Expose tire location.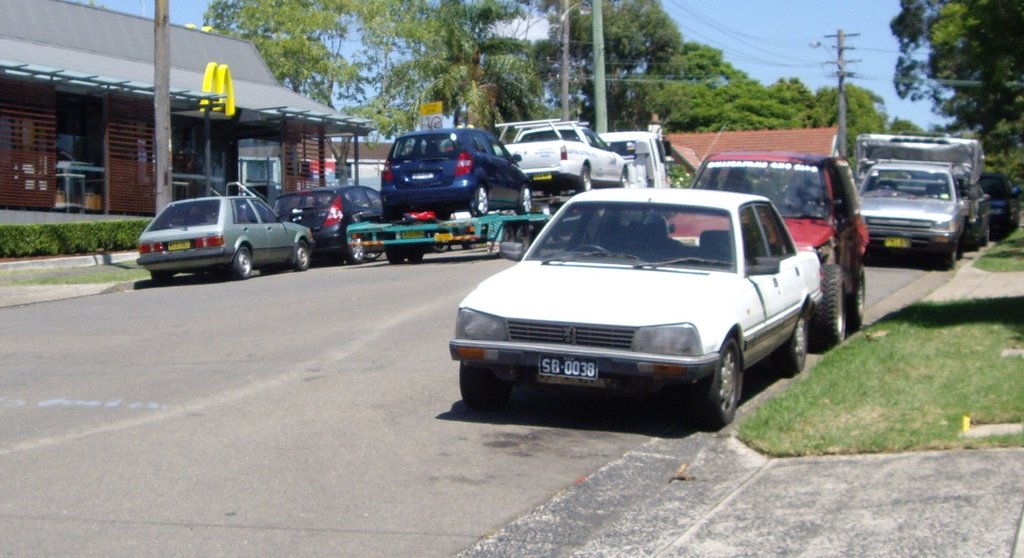
Exposed at bbox=[943, 248, 956, 271].
